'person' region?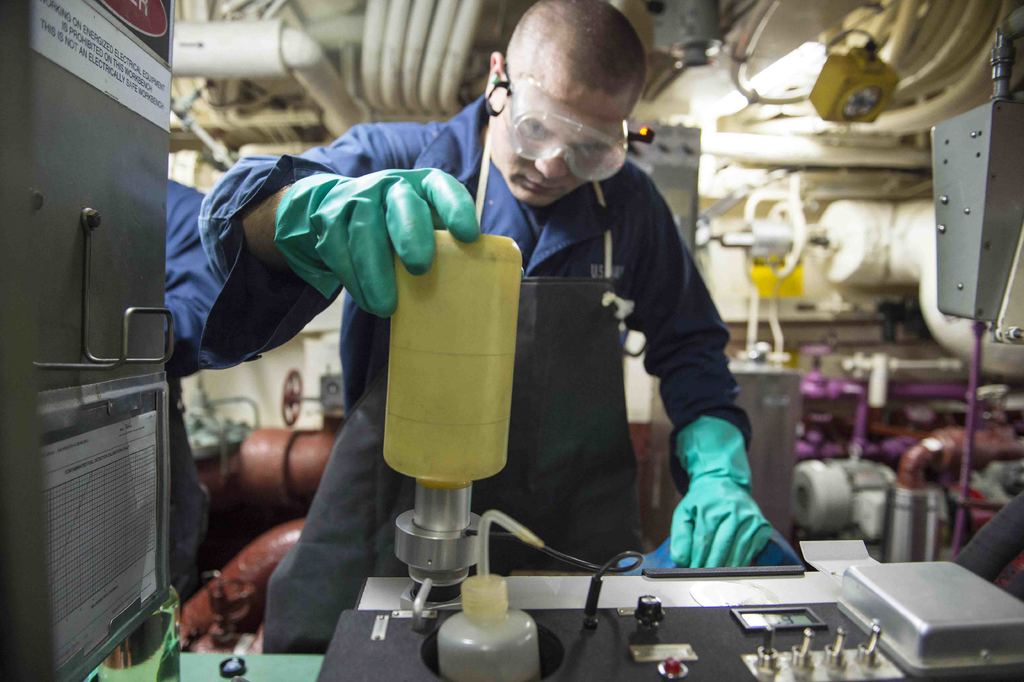
x1=202, y1=0, x2=771, y2=570
